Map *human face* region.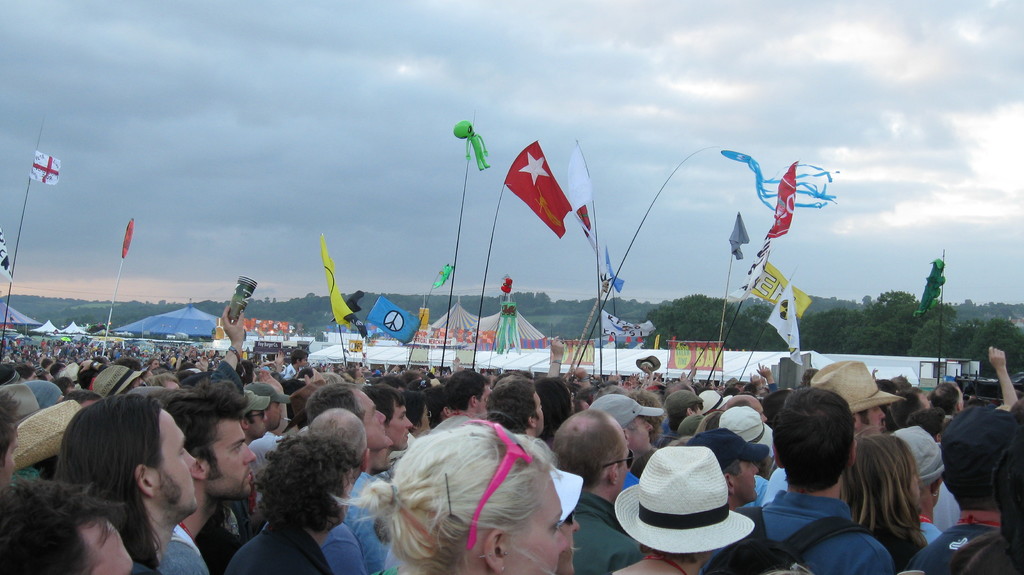
Mapped to <bbox>558, 508, 577, 574</bbox>.
